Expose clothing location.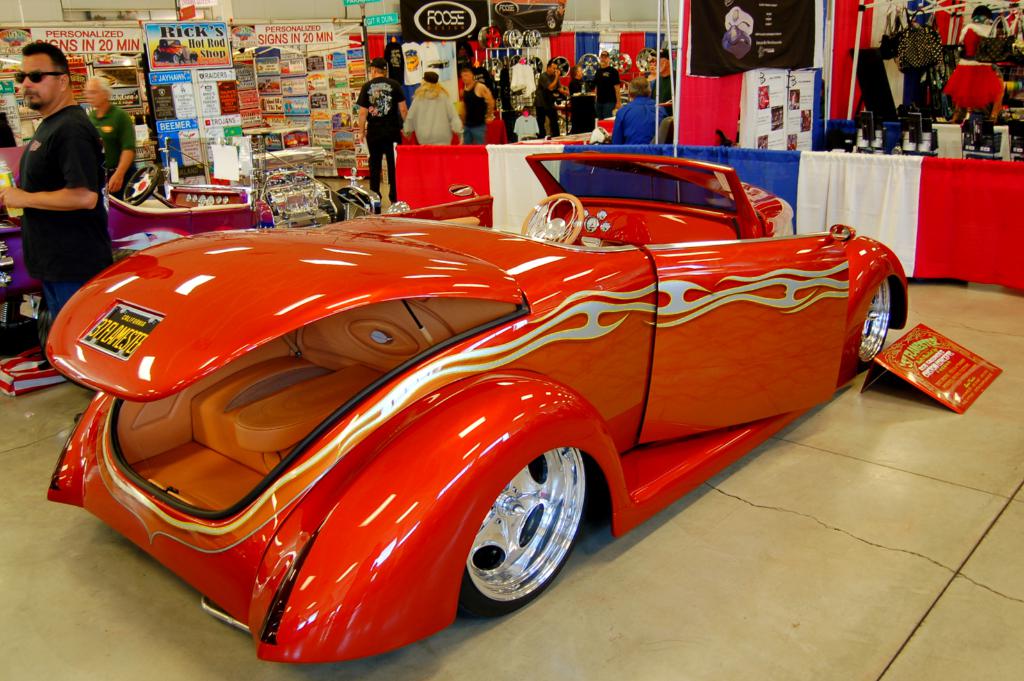
Exposed at pyautogui.locateOnScreen(460, 81, 493, 150).
